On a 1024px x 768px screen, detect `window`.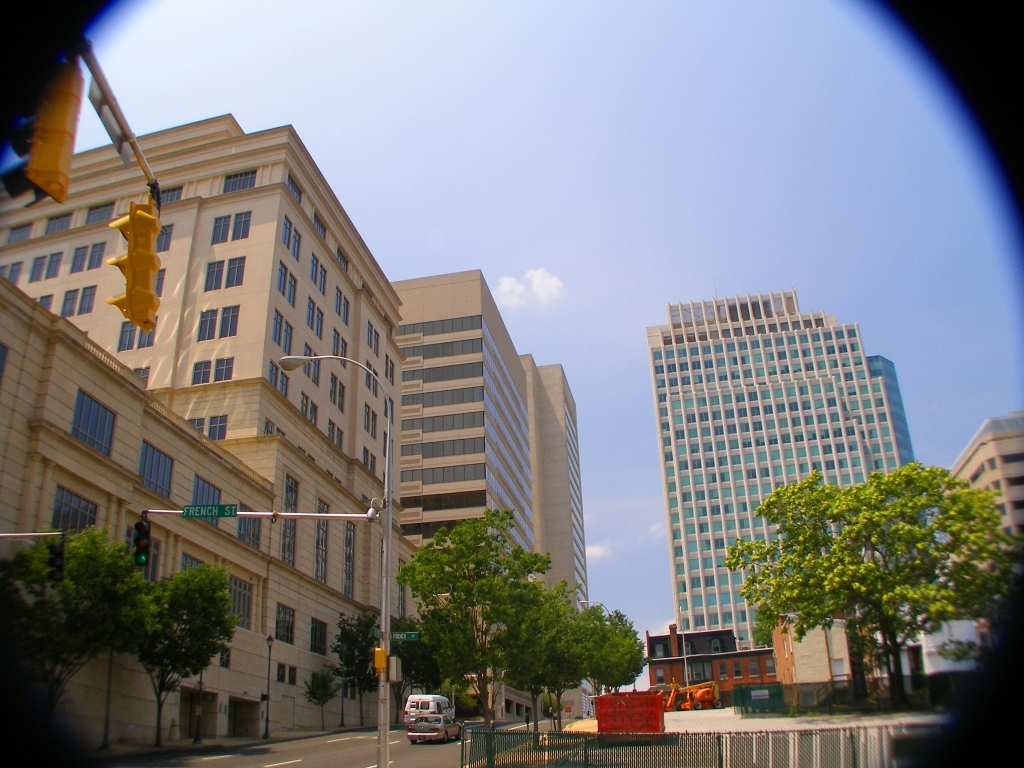
<bbox>237, 507, 264, 547</bbox>.
